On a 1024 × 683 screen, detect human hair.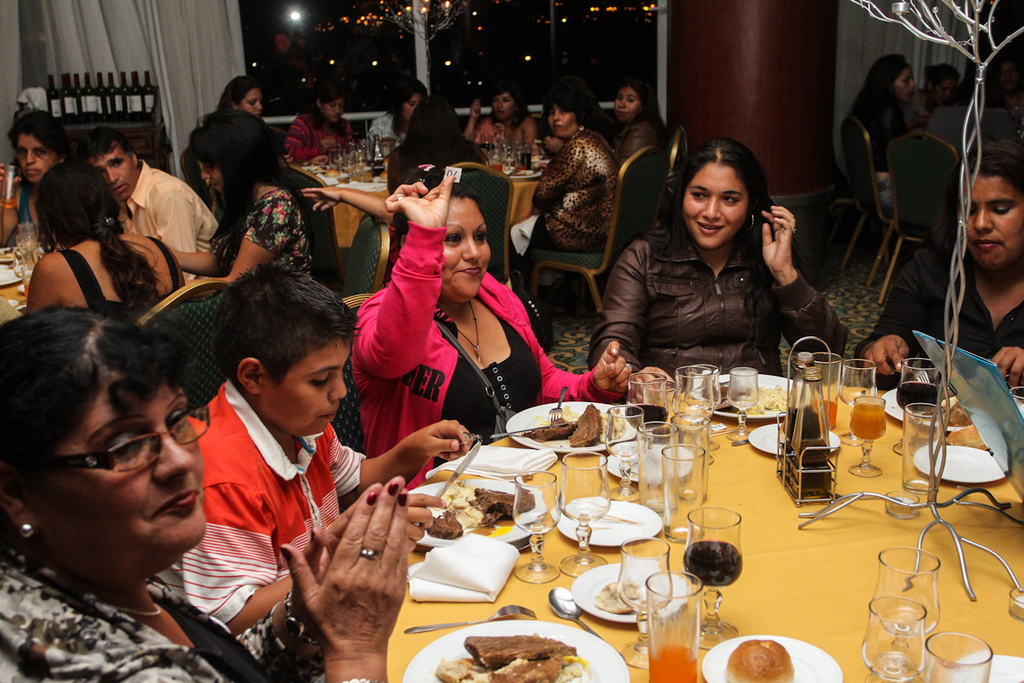
(482,82,542,128).
